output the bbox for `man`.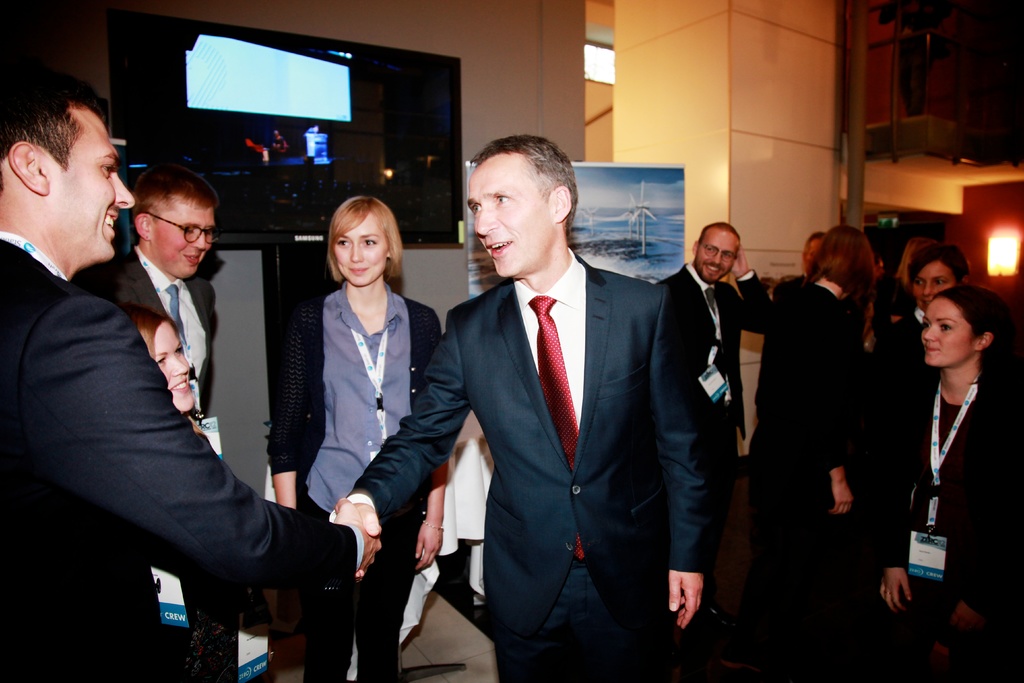
rect(803, 233, 828, 276).
